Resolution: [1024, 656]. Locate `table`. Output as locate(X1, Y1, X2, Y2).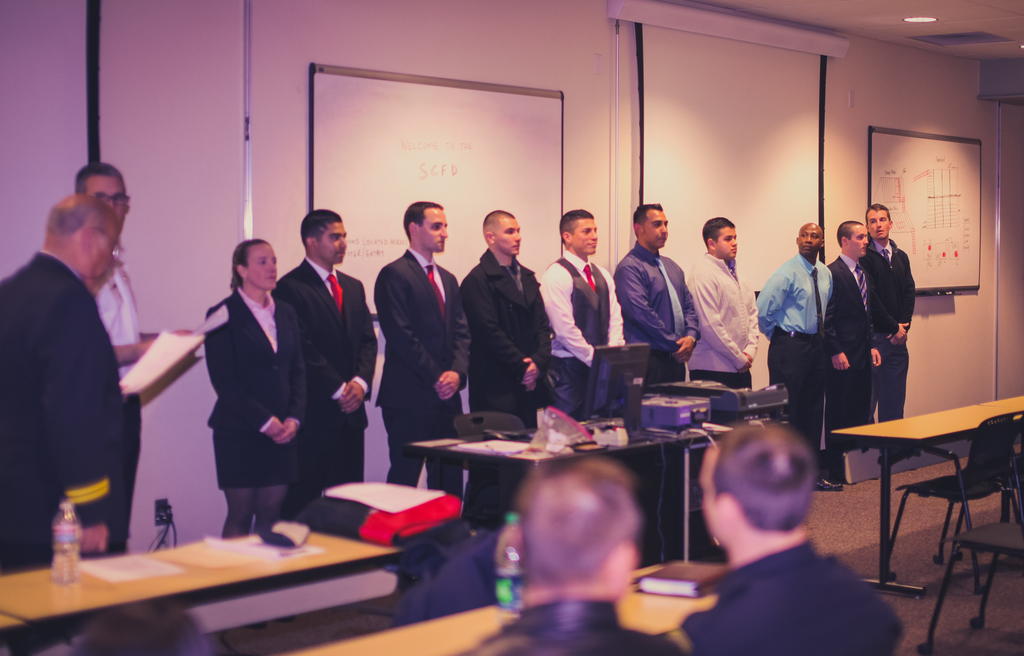
locate(834, 398, 1014, 553).
